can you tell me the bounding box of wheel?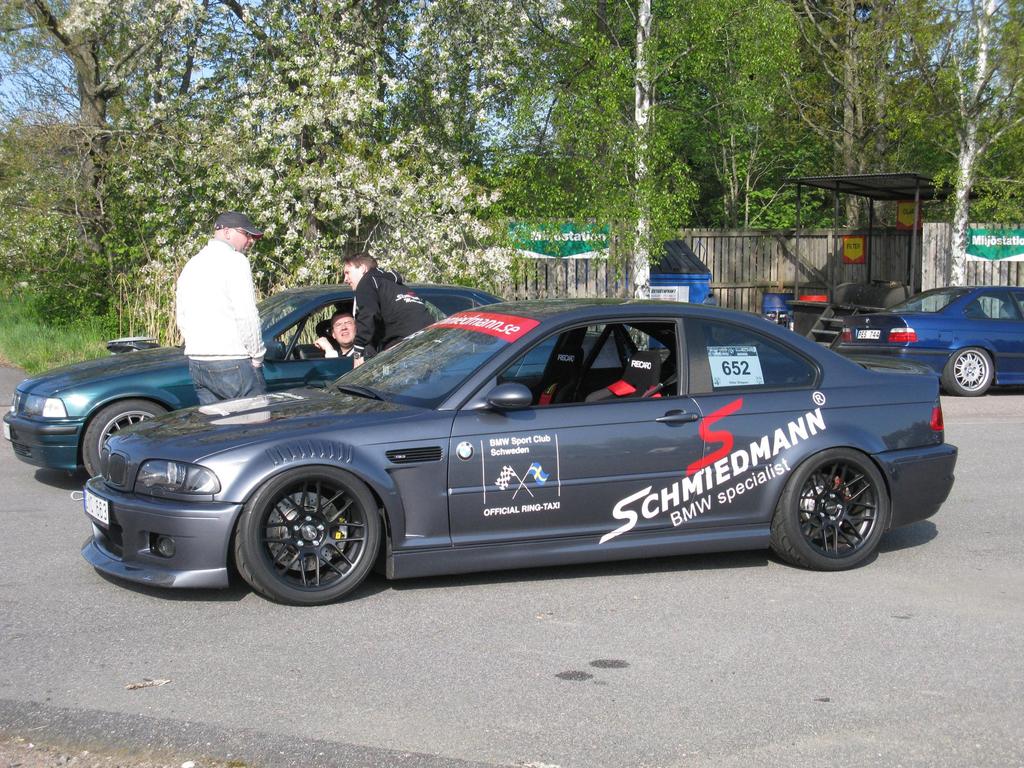
[x1=76, y1=397, x2=173, y2=481].
